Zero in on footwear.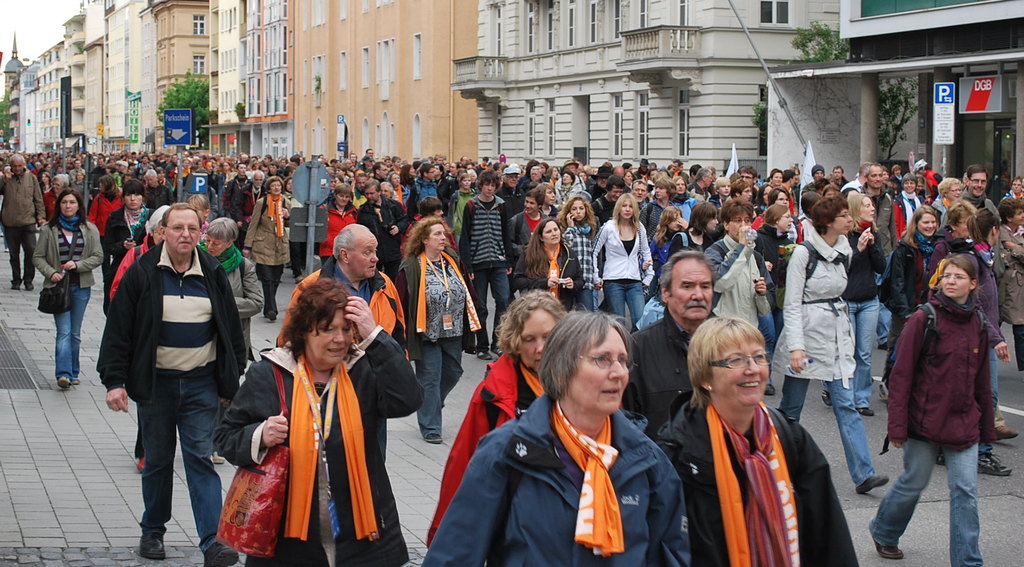
Zeroed in: <bbox>765, 383, 776, 395</bbox>.
